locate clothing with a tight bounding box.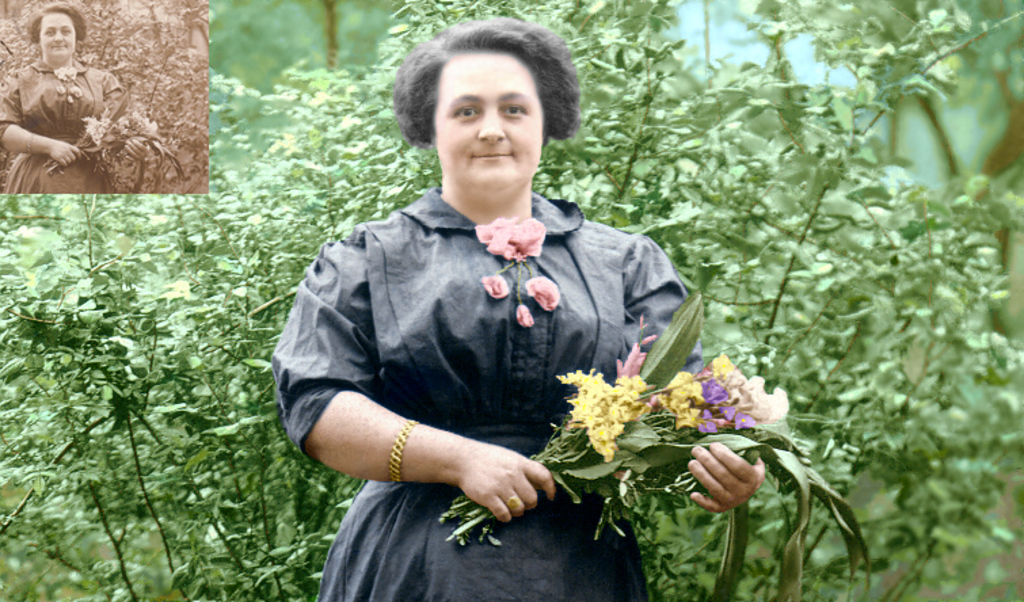
[left=7, top=19, right=148, bottom=187].
